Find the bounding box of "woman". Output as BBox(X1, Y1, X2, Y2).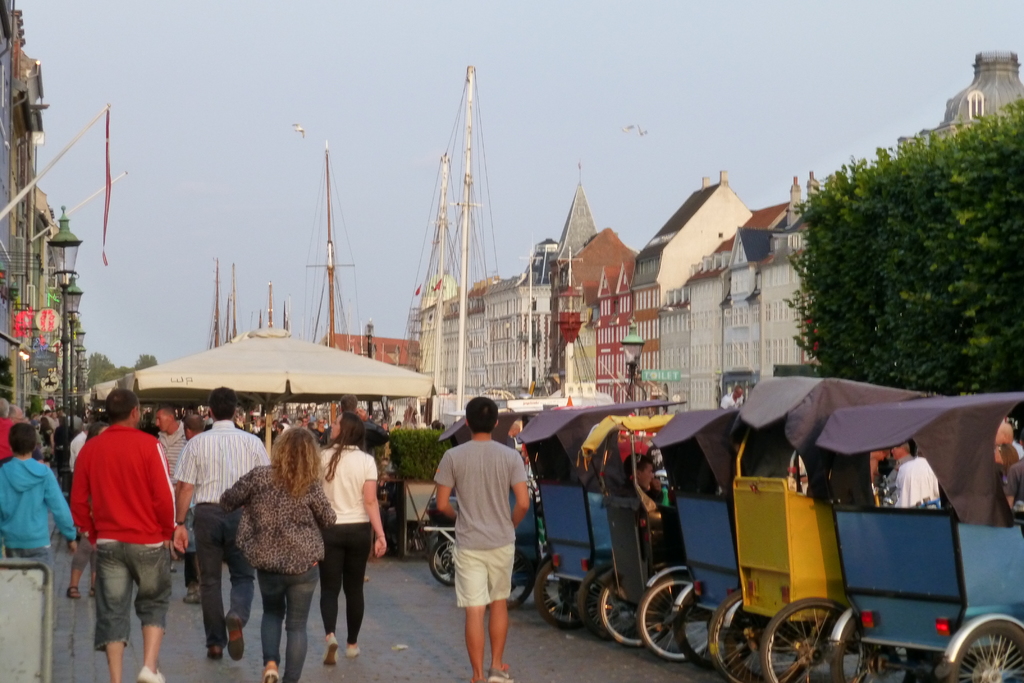
BBox(318, 411, 390, 666).
